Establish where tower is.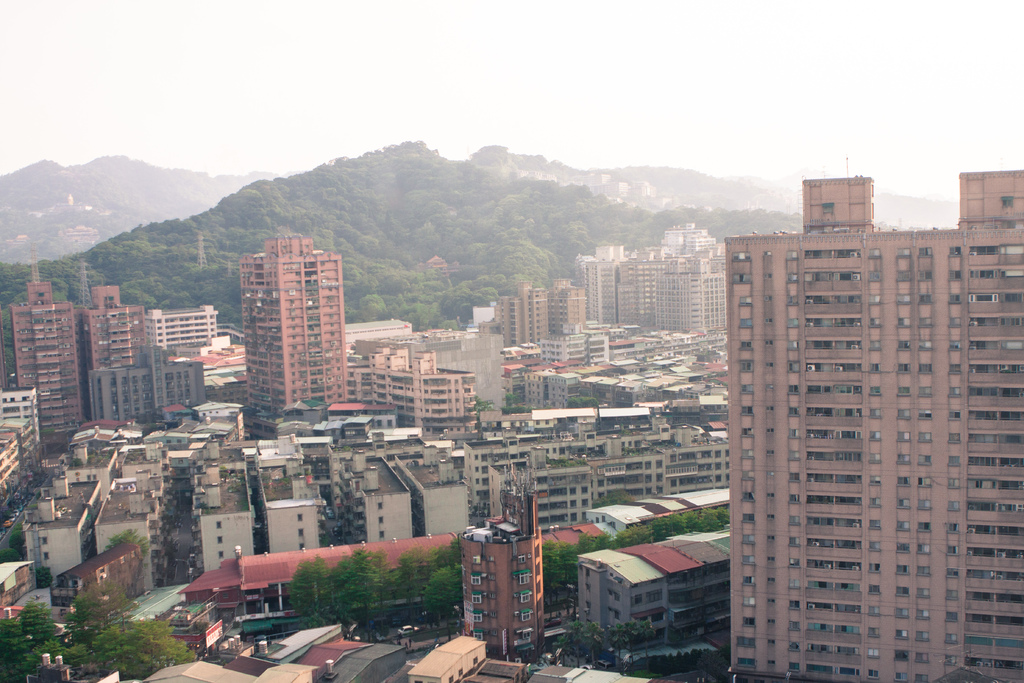
Established at <region>726, 168, 1023, 682</region>.
